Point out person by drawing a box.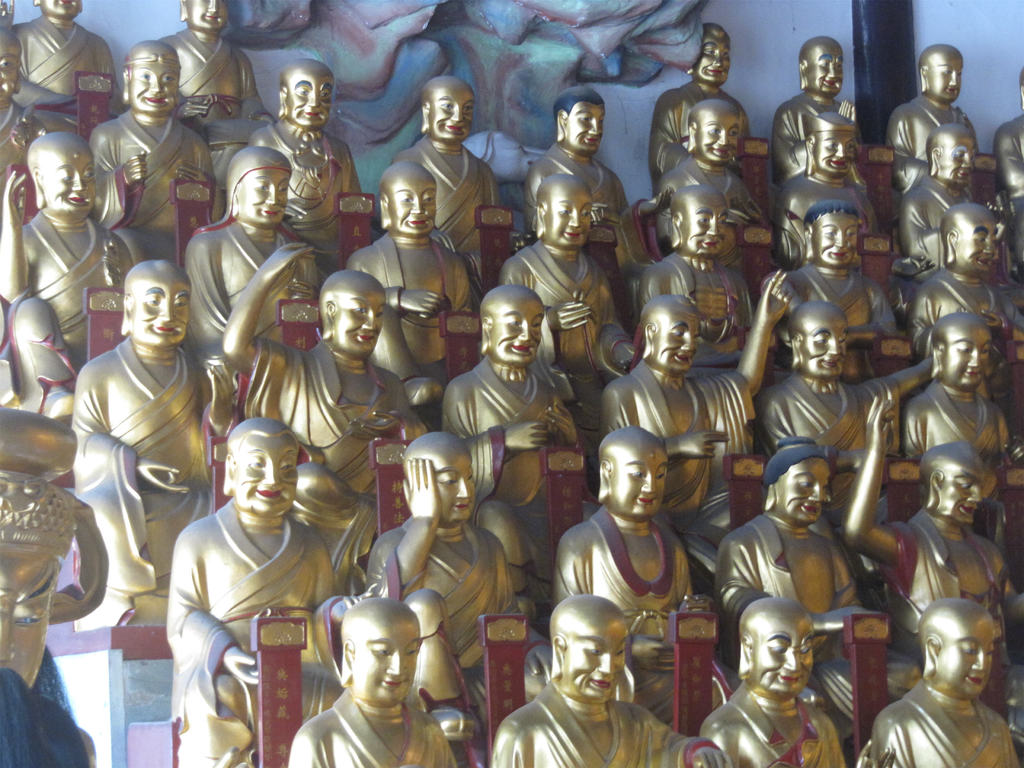
(295, 594, 456, 764).
